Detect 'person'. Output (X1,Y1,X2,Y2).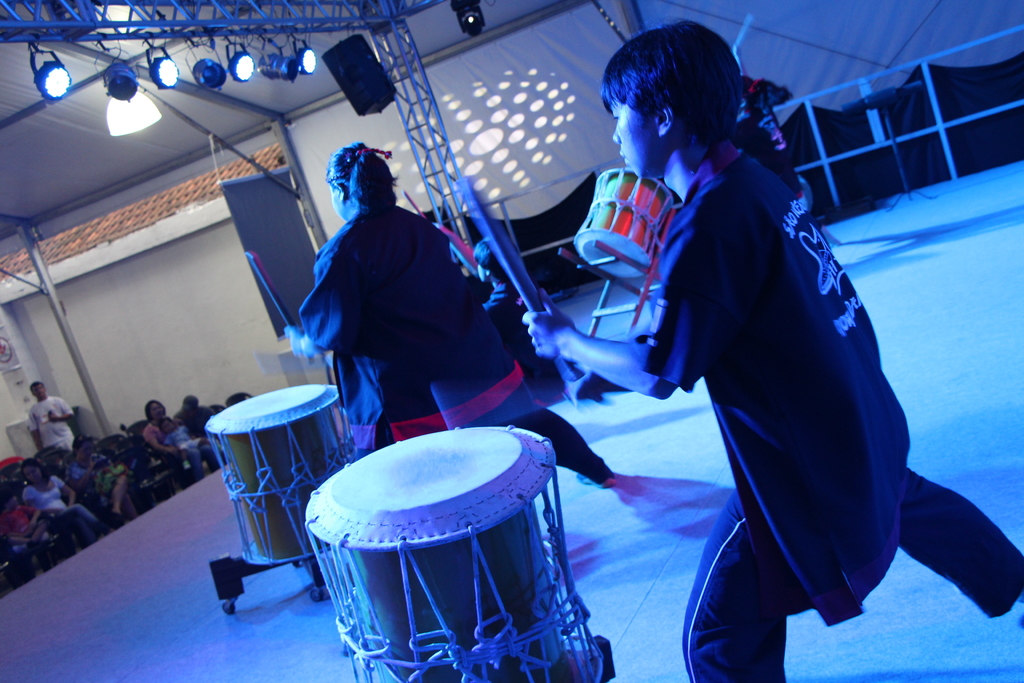
(35,381,73,465).
